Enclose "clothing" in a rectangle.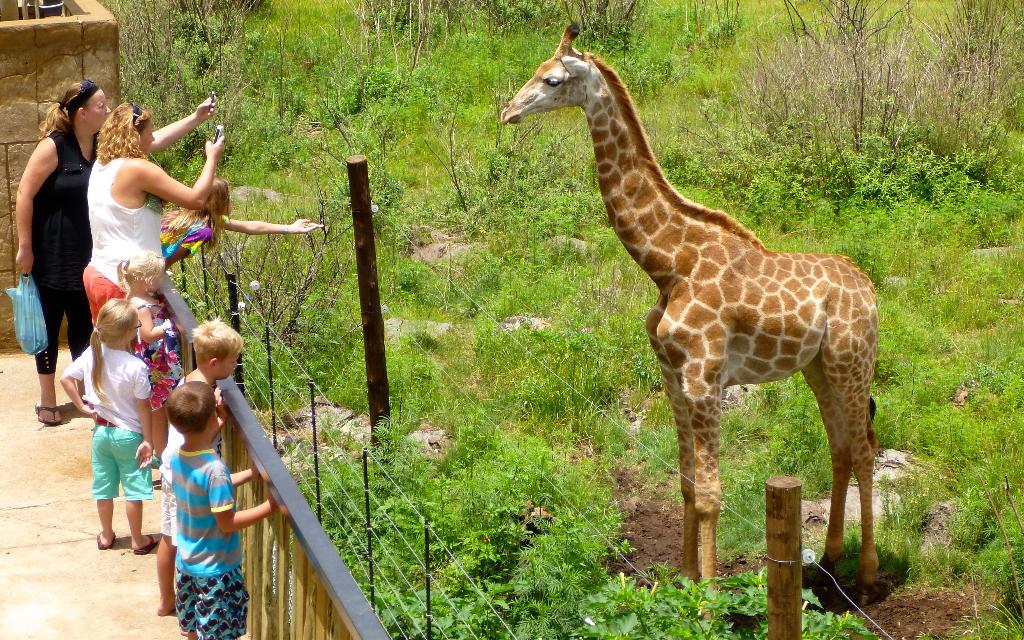
23:114:97:287.
